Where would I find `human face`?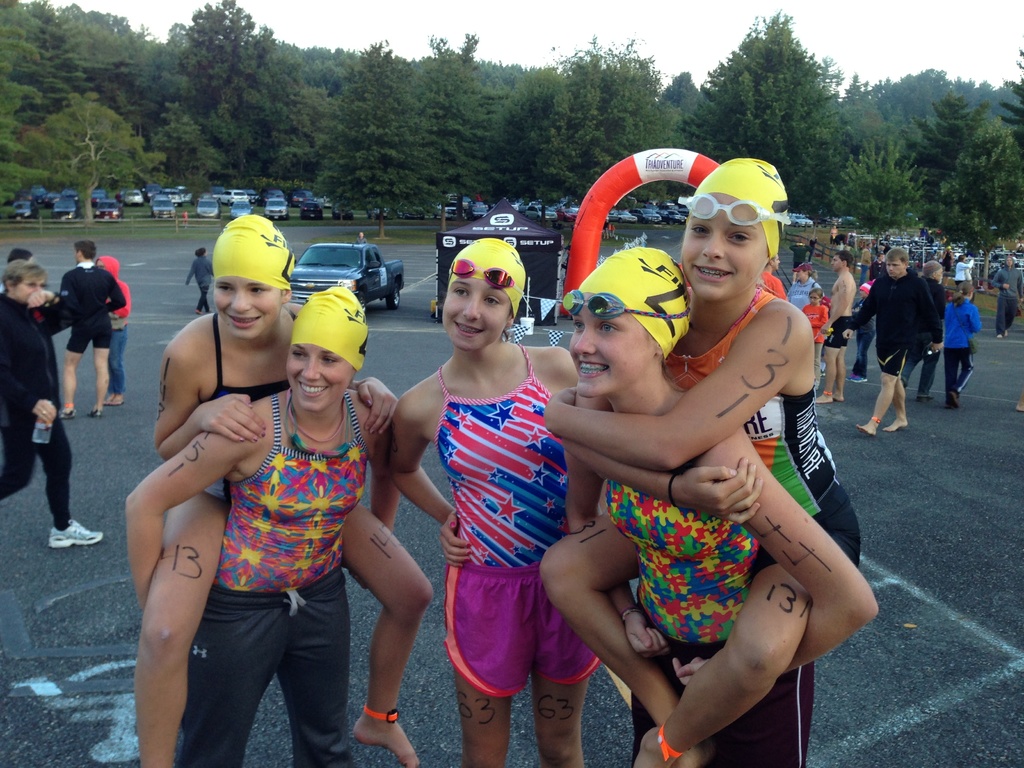
At l=443, t=283, r=508, b=346.
